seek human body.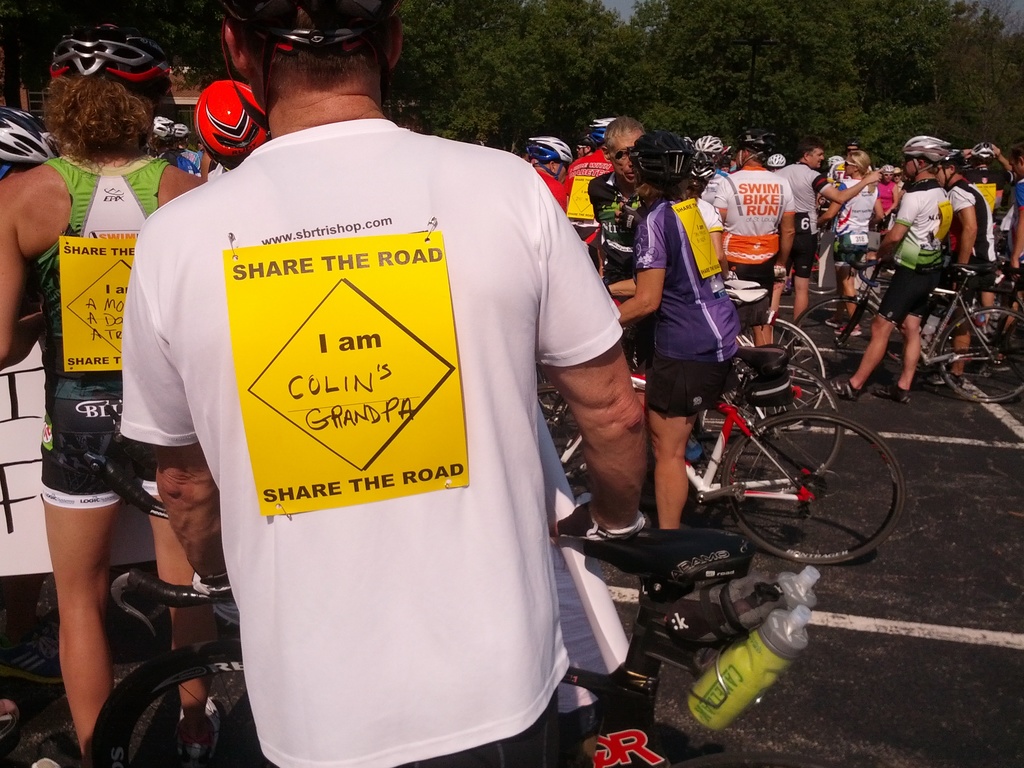
locate(690, 132, 751, 298).
